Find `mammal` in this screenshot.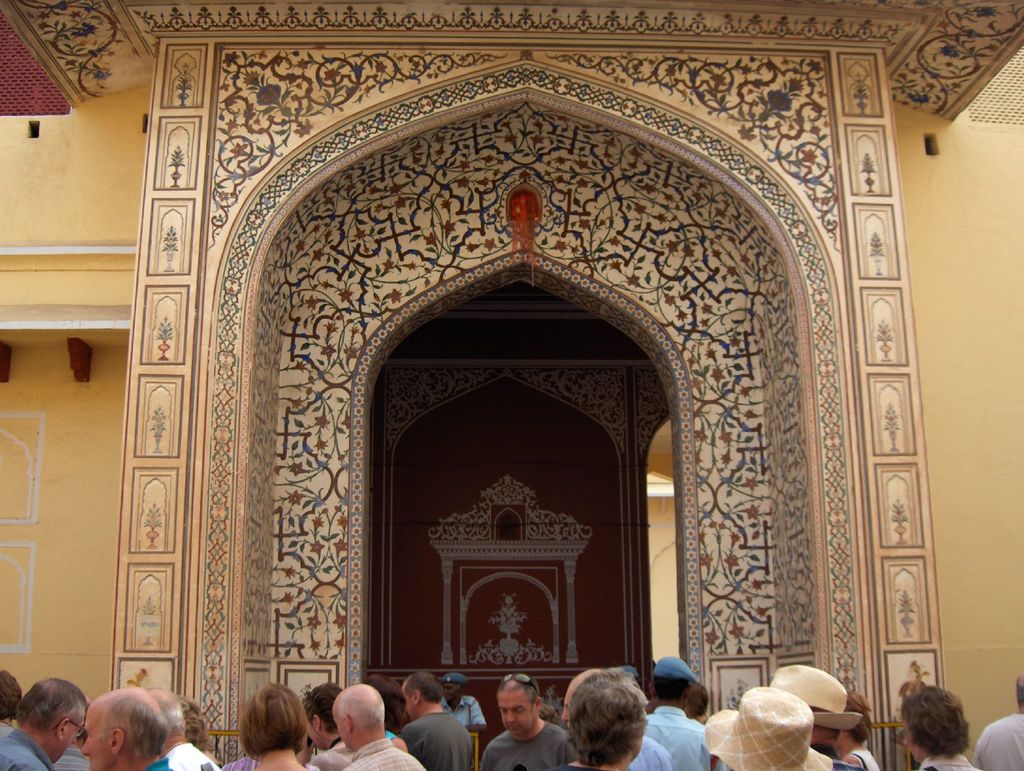
The bounding box for `mammal` is bbox=[481, 672, 575, 770].
